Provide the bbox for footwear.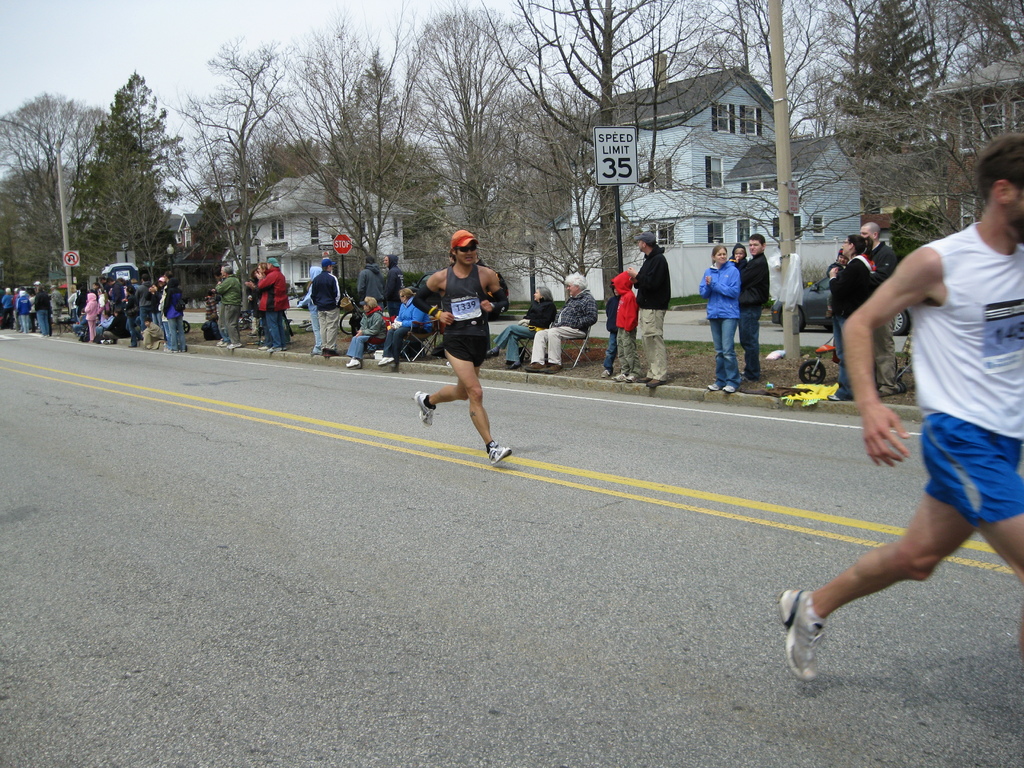
x1=486 y1=444 x2=516 y2=467.
